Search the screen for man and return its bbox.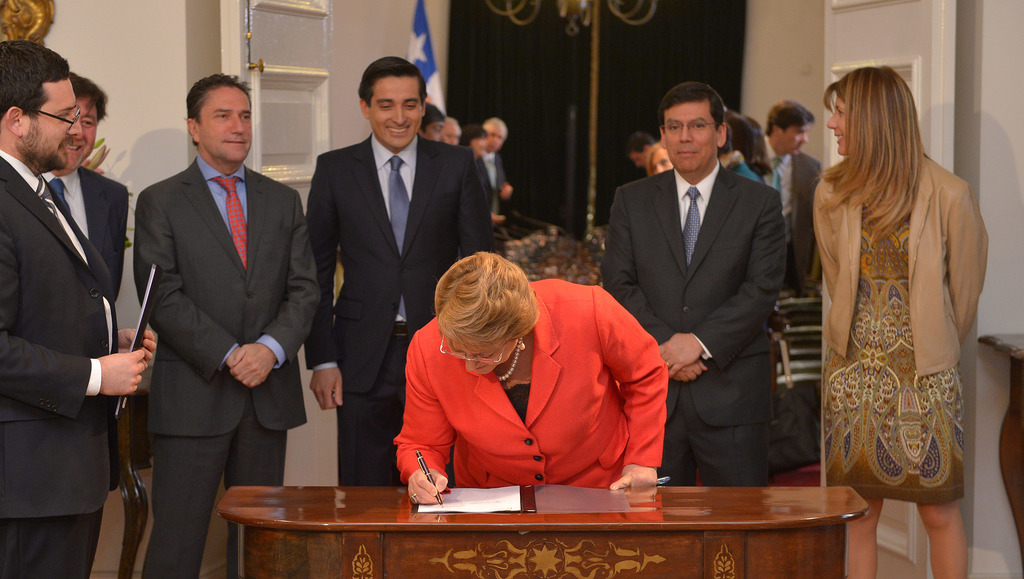
Found: <box>129,72,325,578</box>.
